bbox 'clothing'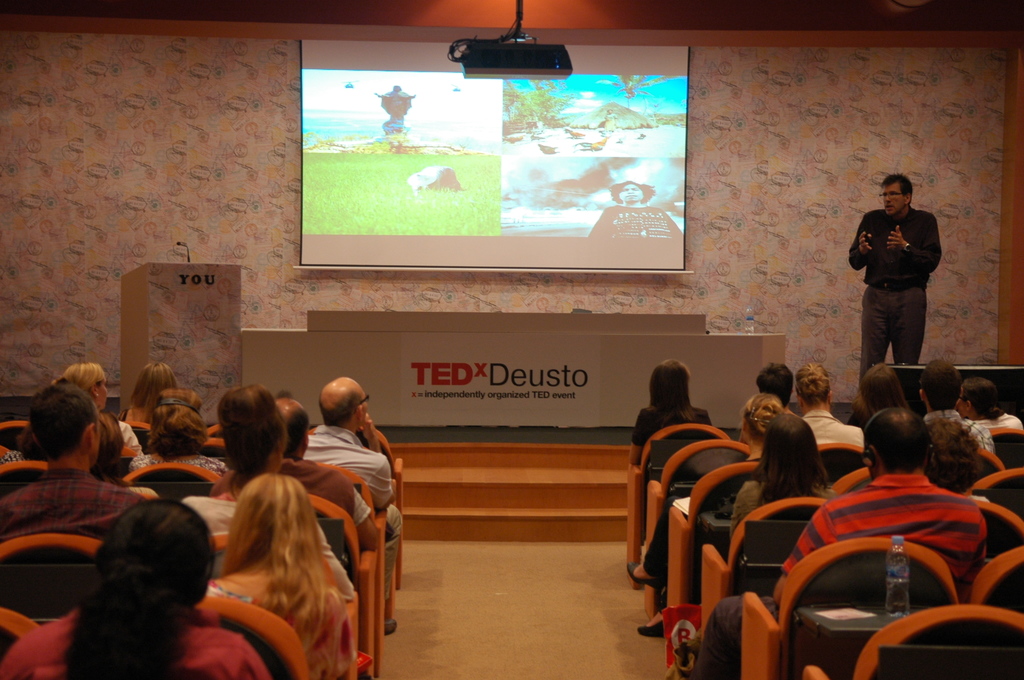
(120,417,143,450)
